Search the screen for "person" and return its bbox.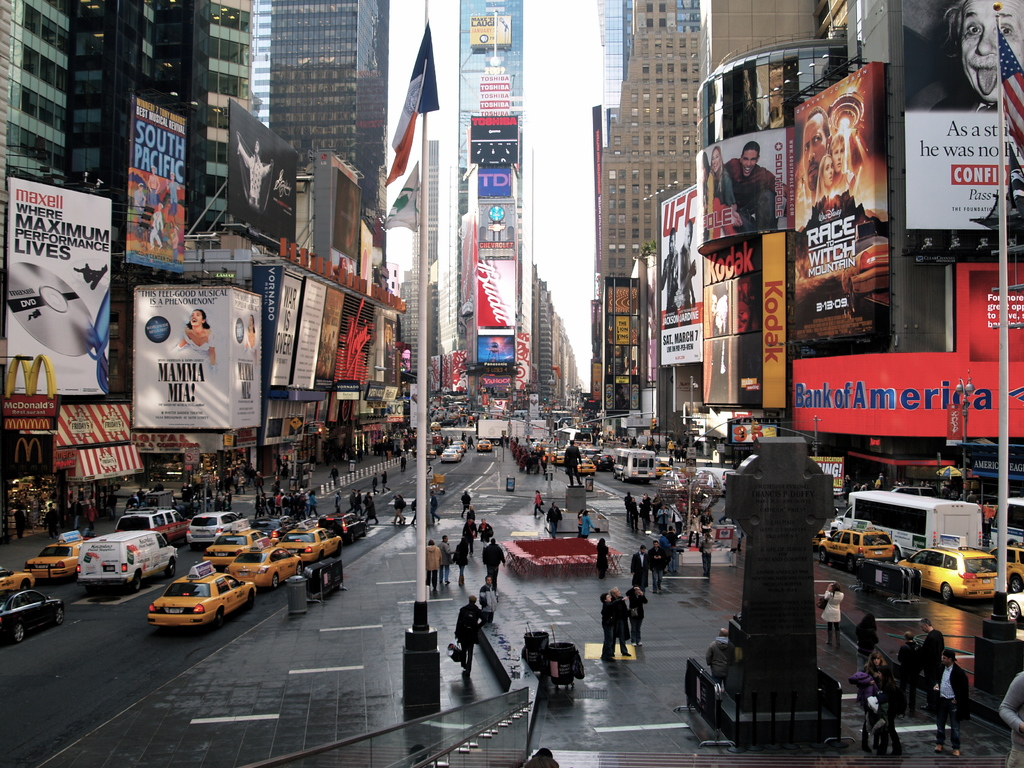
Found: bbox(934, 648, 973, 753).
